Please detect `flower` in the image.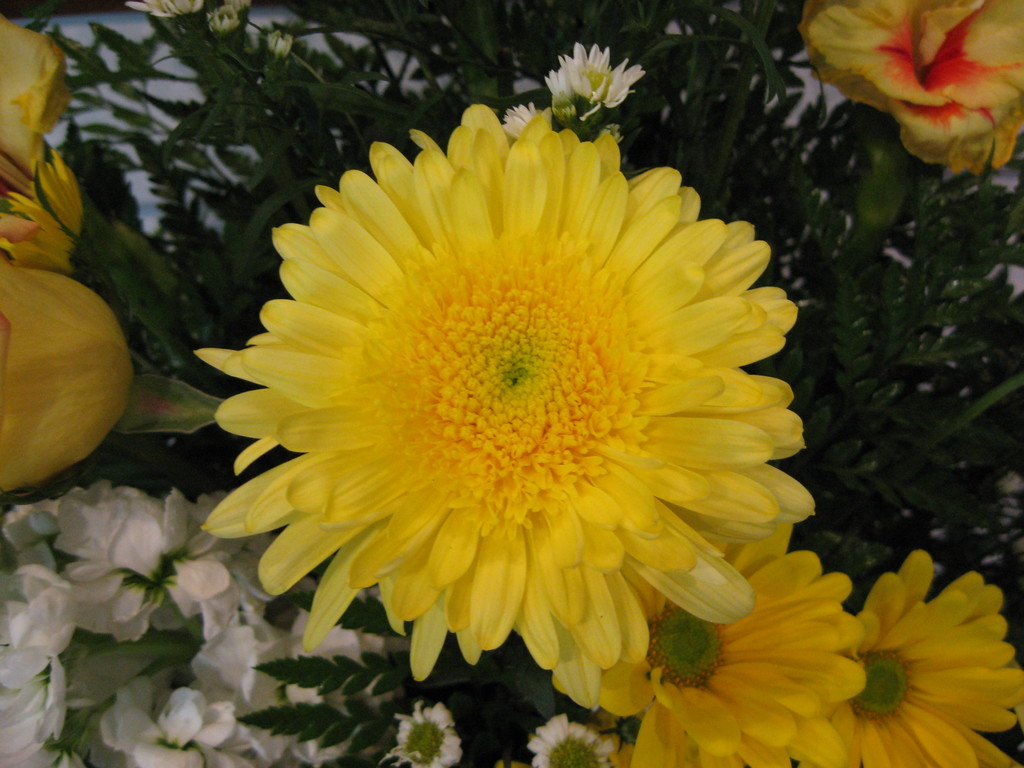
[x1=502, y1=102, x2=541, y2=140].
